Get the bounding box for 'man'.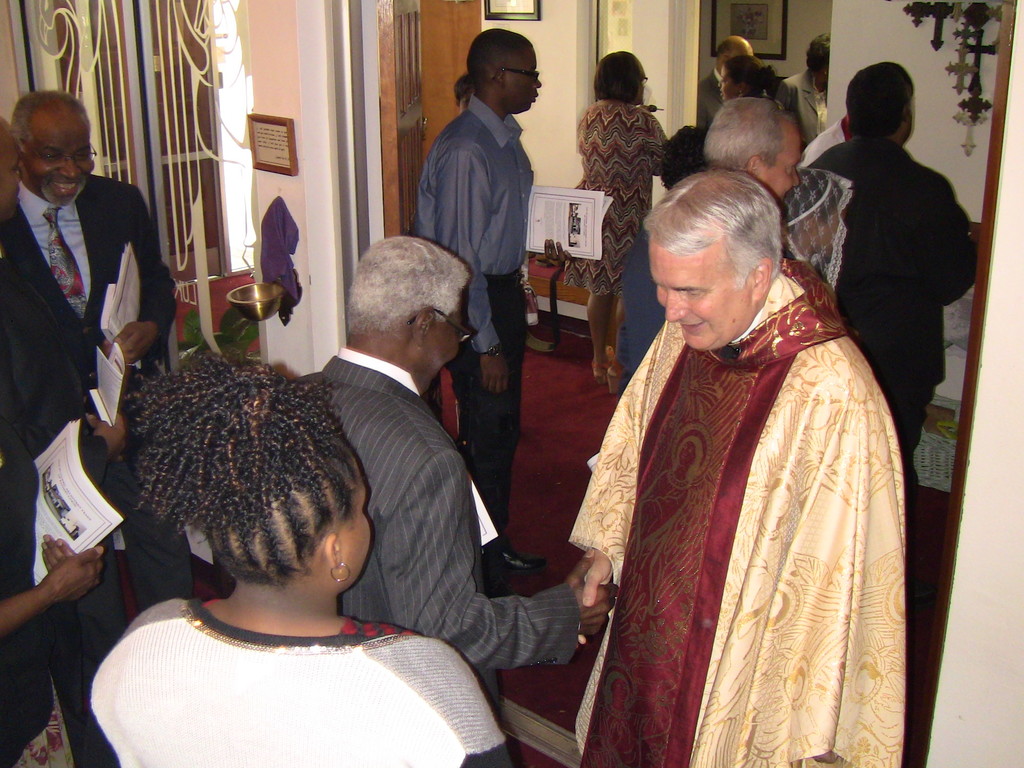
detection(780, 29, 829, 140).
